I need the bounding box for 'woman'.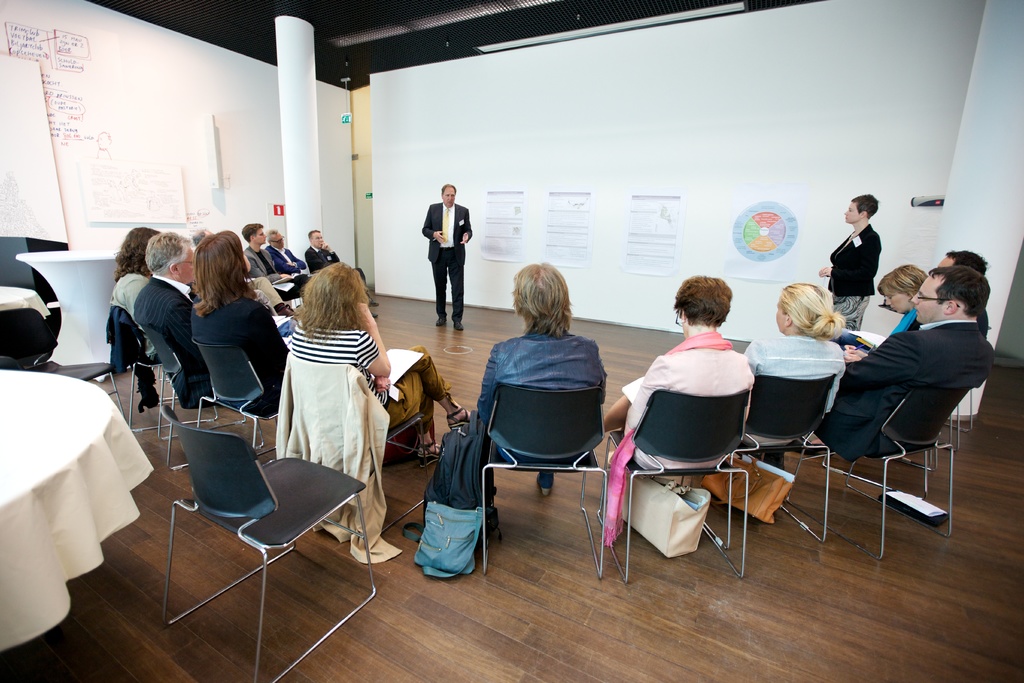
Here it is: select_region(726, 279, 851, 502).
